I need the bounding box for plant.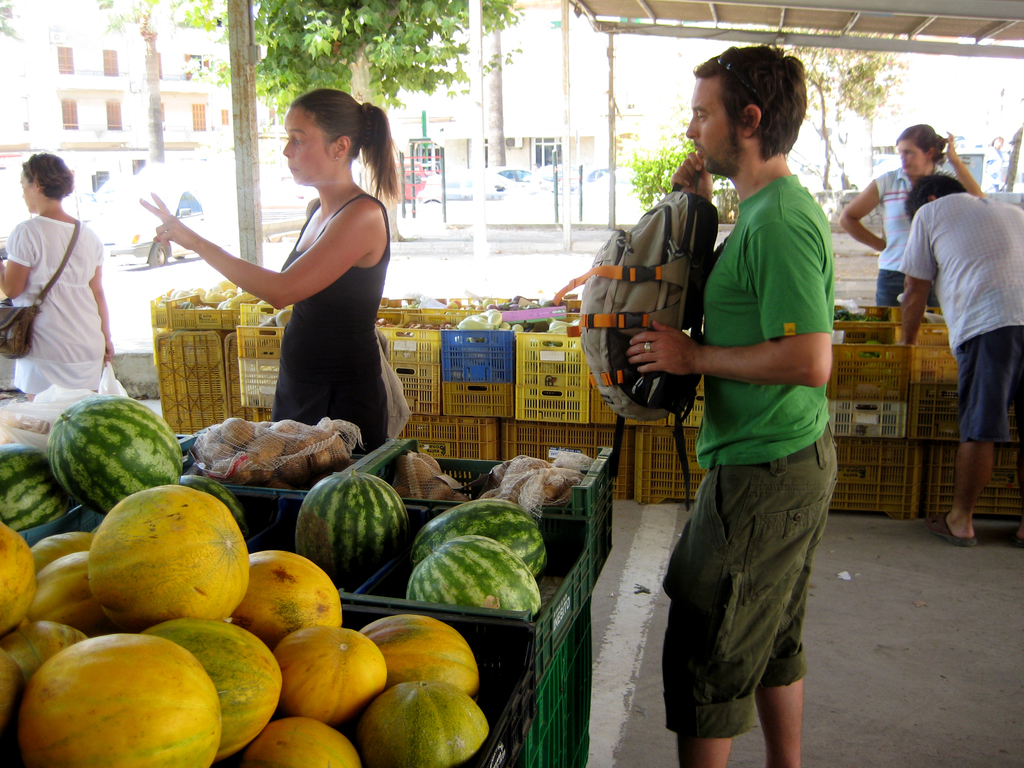
Here it is: (left=632, top=138, right=719, bottom=216).
